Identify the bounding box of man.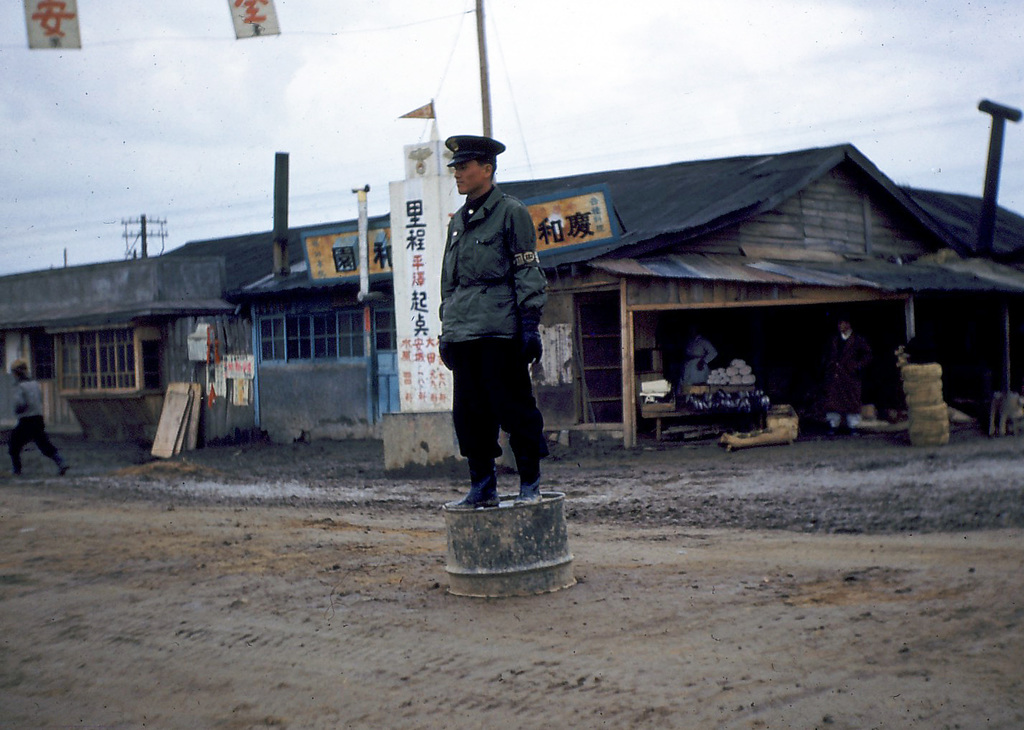
<box>821,327,870,443</box>.
